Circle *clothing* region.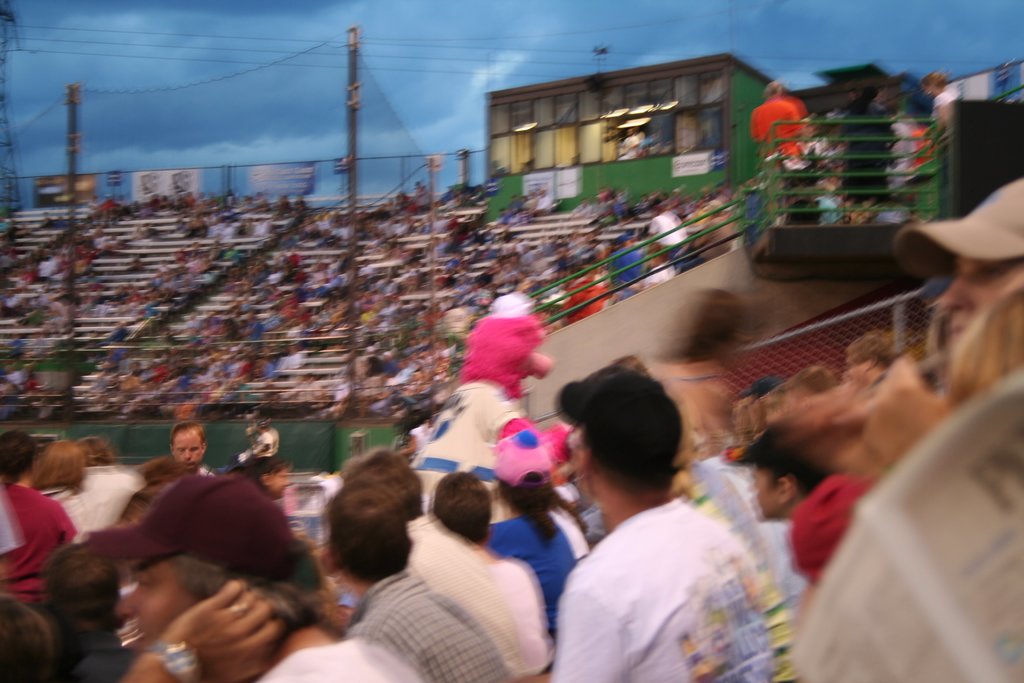
Region: 0/483/77/609.
